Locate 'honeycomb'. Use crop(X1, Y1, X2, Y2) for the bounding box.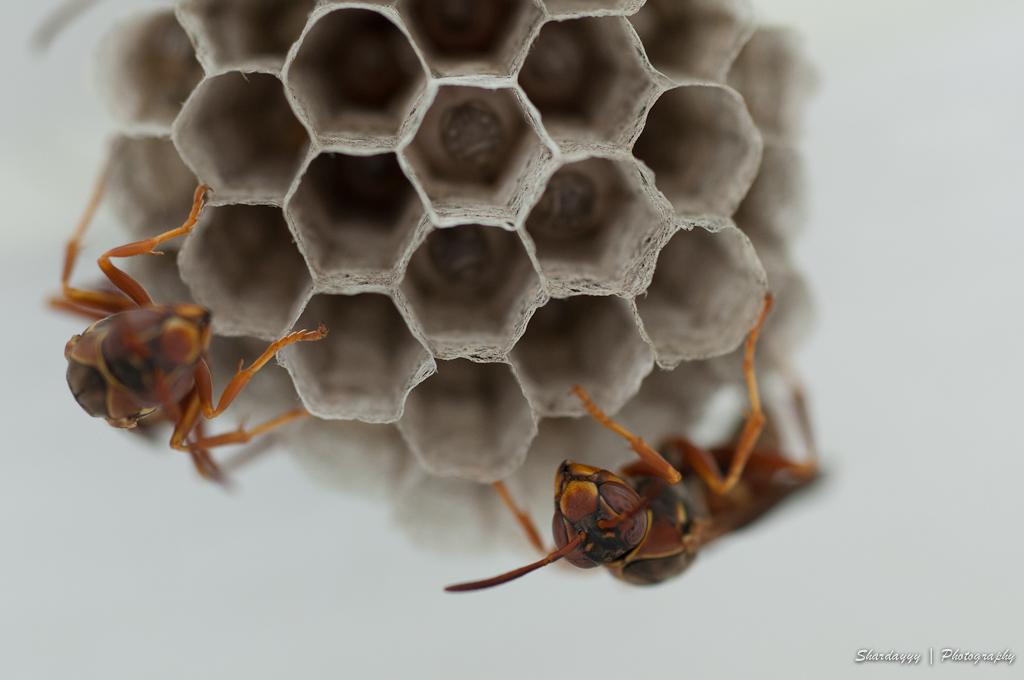
crop(95, 0, 815, 563).
